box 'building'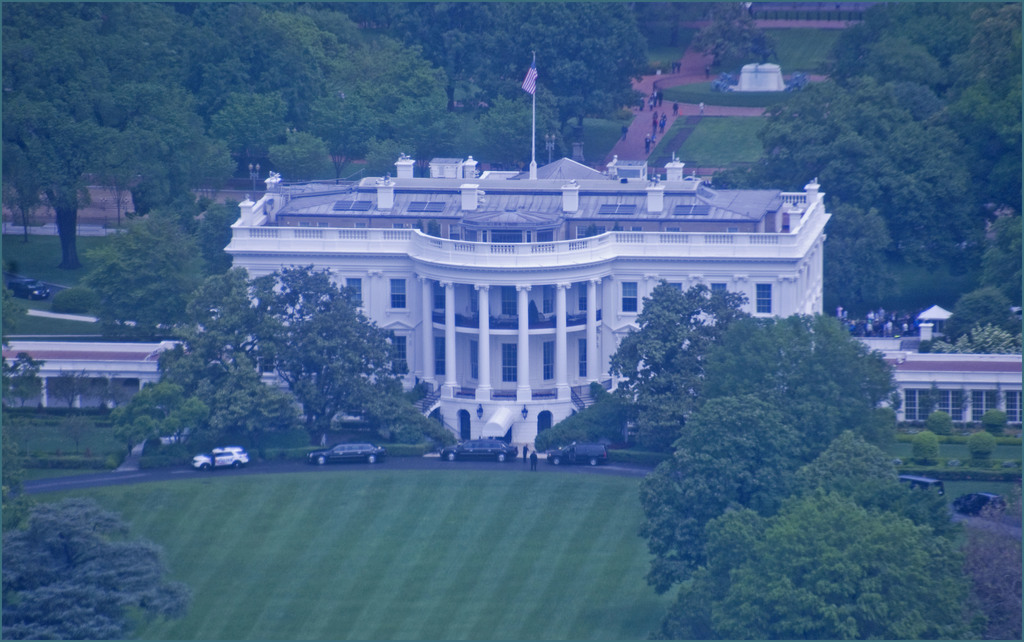
region(0, 55, 1023, 463)
